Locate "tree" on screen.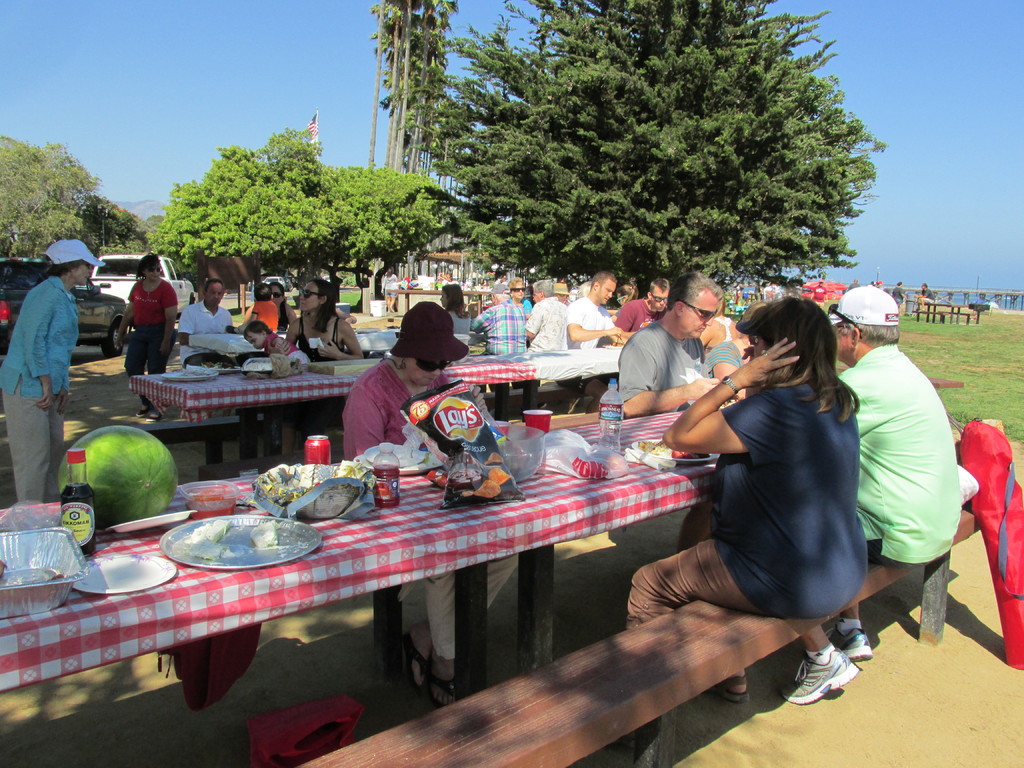
On screen at crop(0, 129, 147, 266).
